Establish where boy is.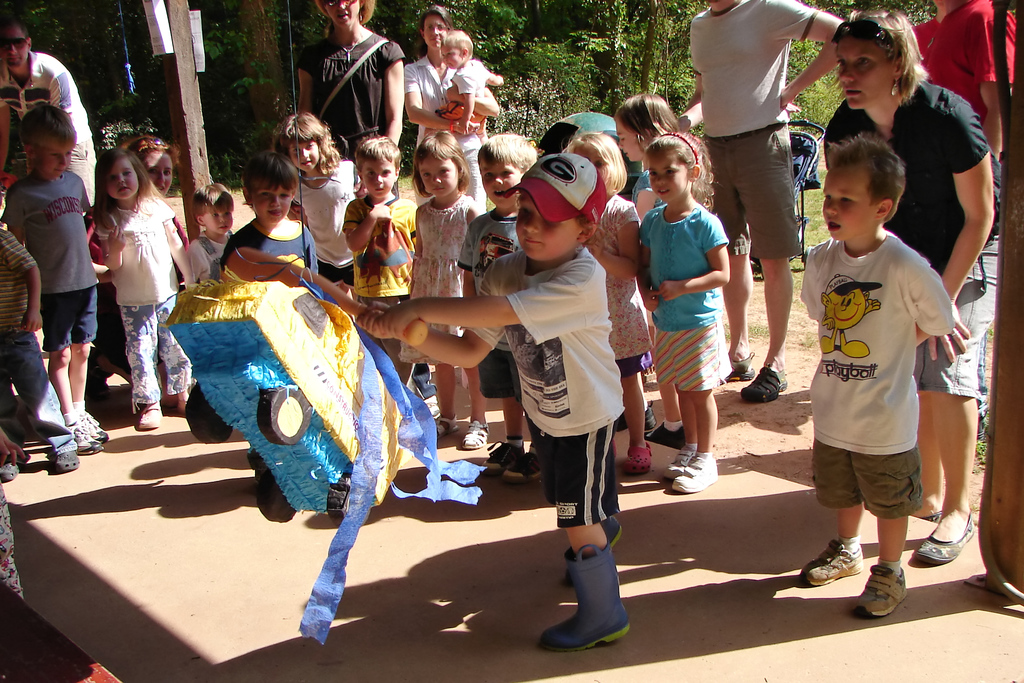
Established at 448:133:538:488.
